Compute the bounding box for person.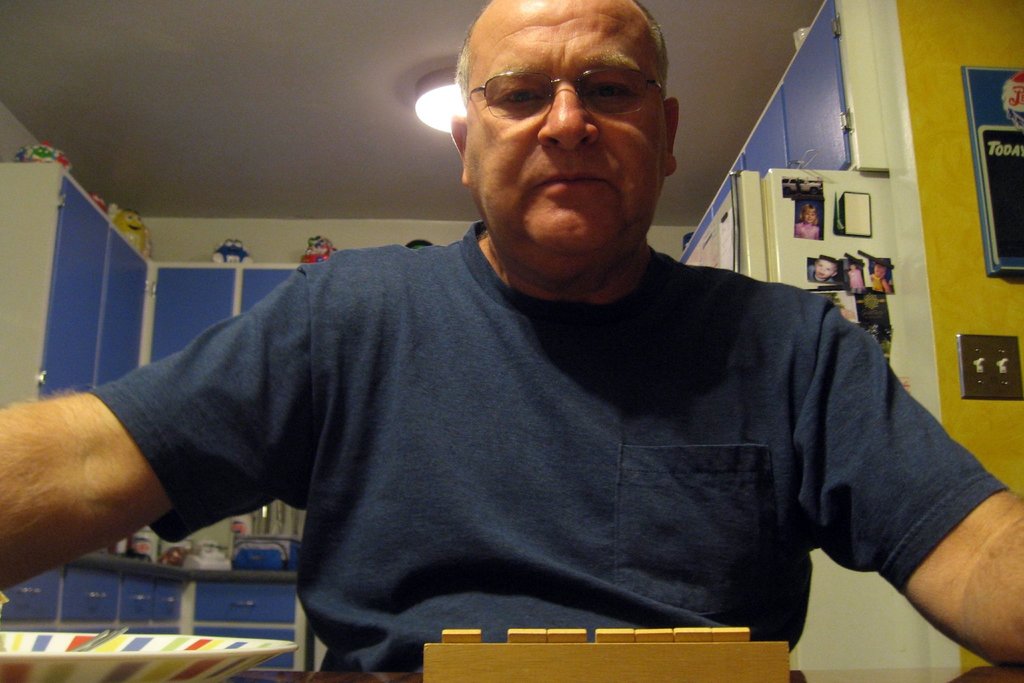
{"x1": 794, "y1": 200, "x2": 817, "y2": 240}.
